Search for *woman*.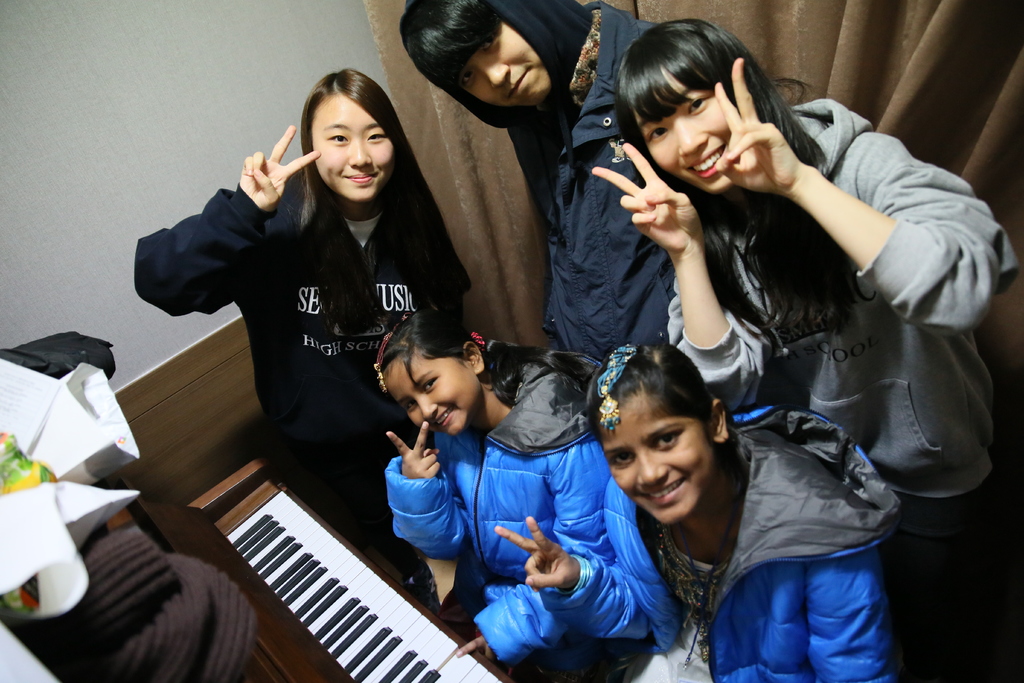
Found at left=131, top=68, right=464, bottom=556.
